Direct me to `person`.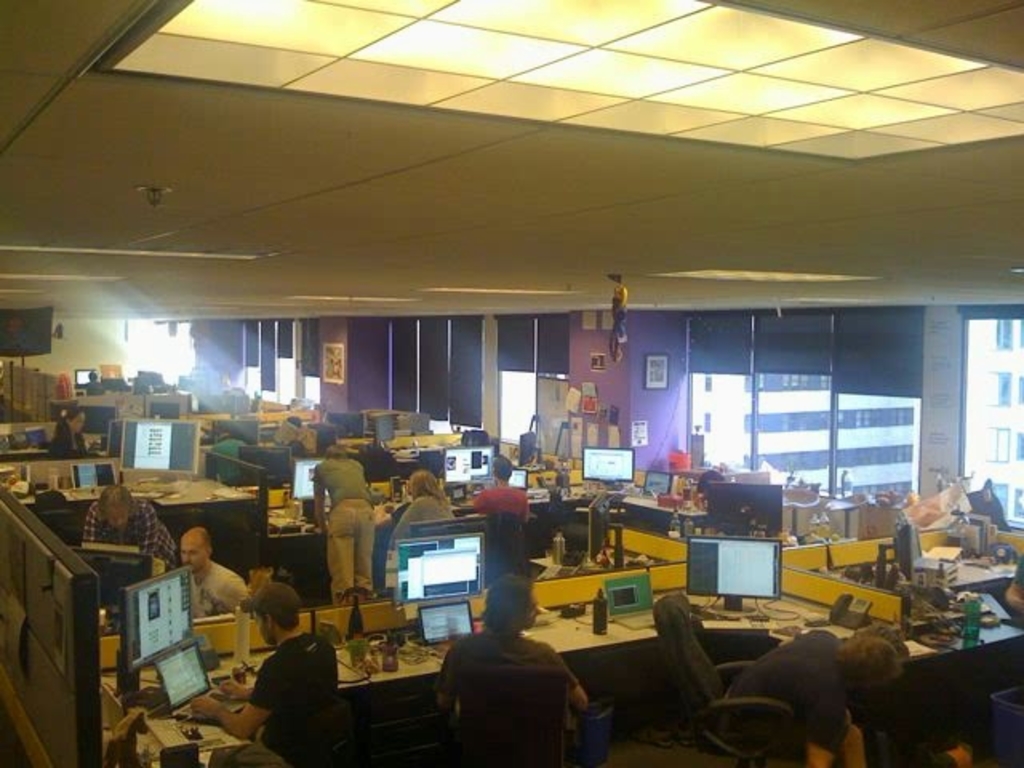
Direction: x1=387 y1=469 x2=454 y2=542.
